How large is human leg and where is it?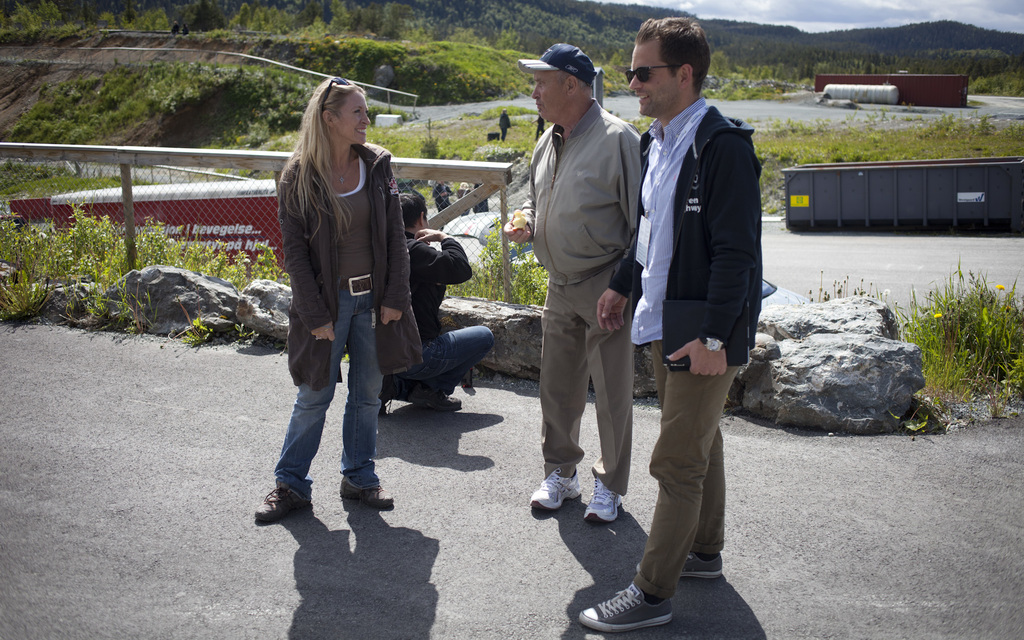
Bounding box: region(578, 358, 701, 639).
